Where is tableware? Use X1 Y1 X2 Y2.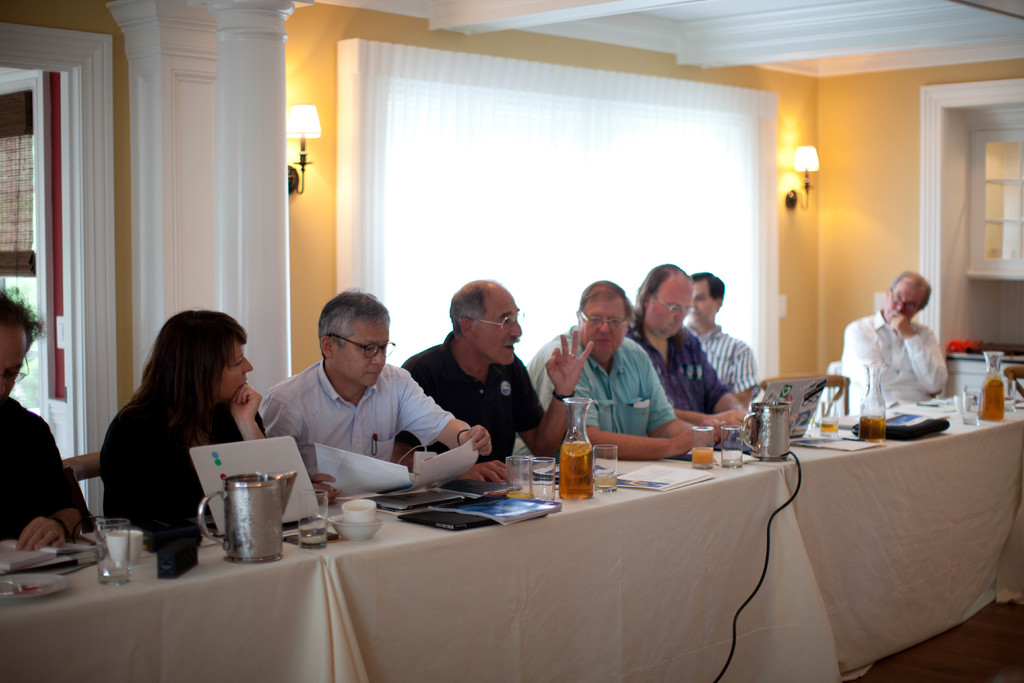
692 423 716 470.
